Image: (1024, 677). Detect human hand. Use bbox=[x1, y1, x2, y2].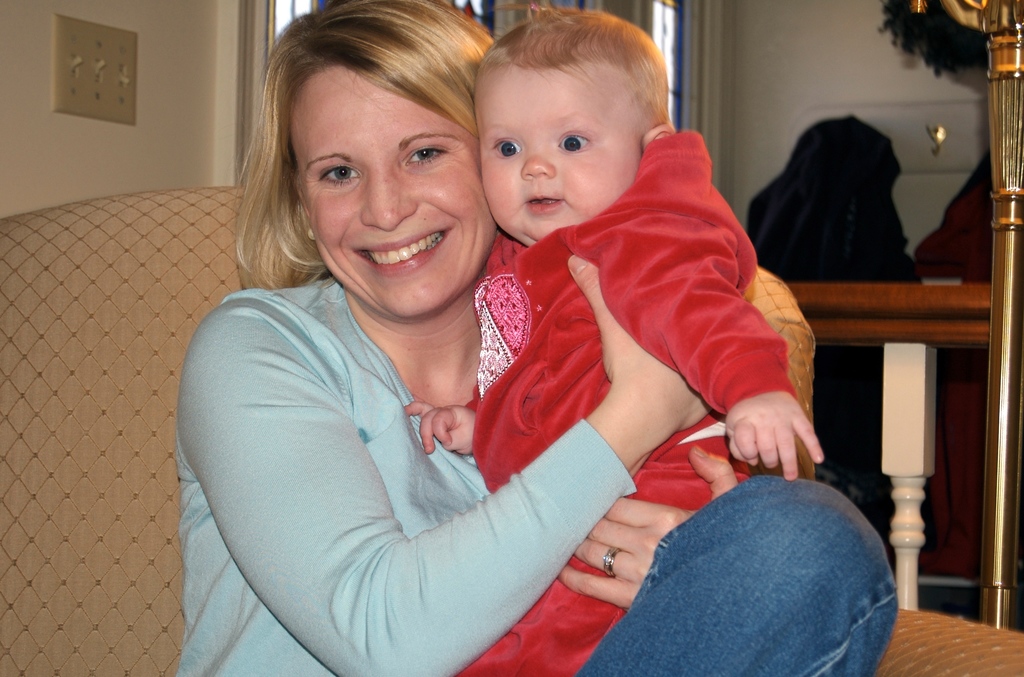
bbox=[566, 253, 714, 434].
